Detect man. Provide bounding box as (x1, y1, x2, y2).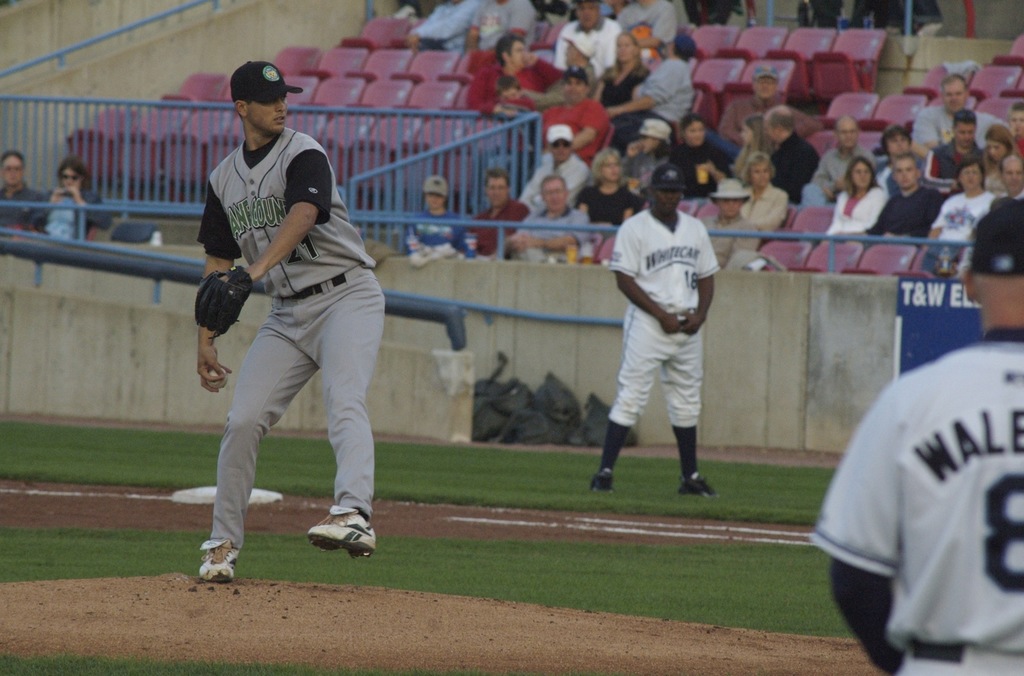
(824, 317, 1023, 672).
